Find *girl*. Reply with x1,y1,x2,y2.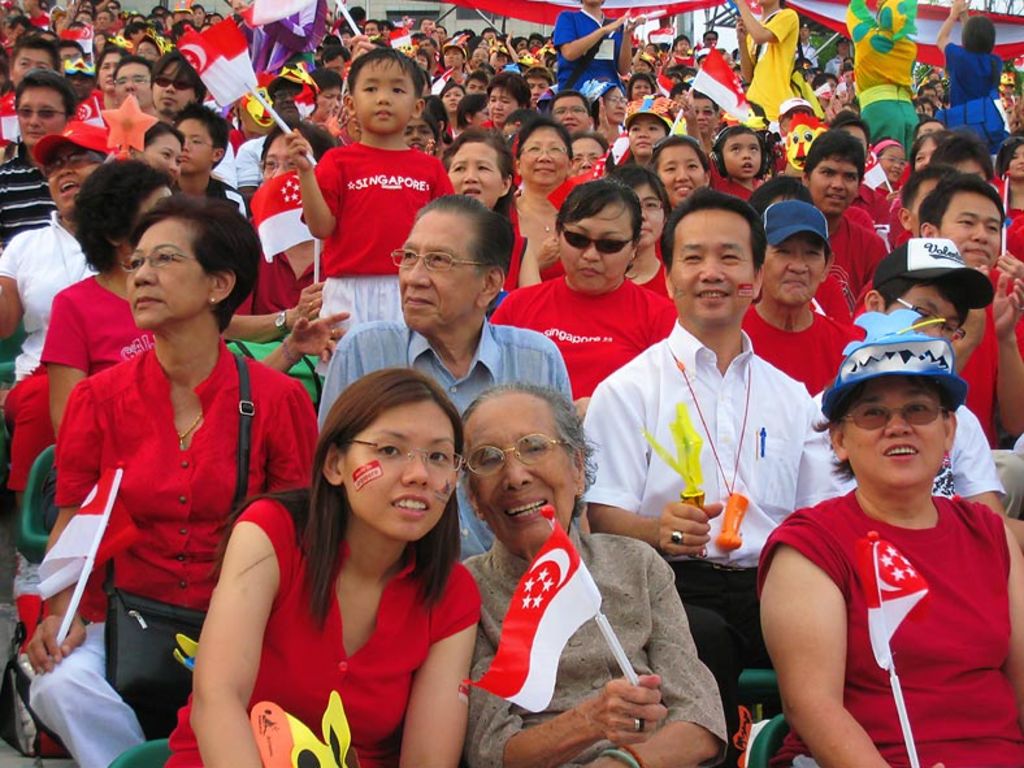
599,165,671,300.
